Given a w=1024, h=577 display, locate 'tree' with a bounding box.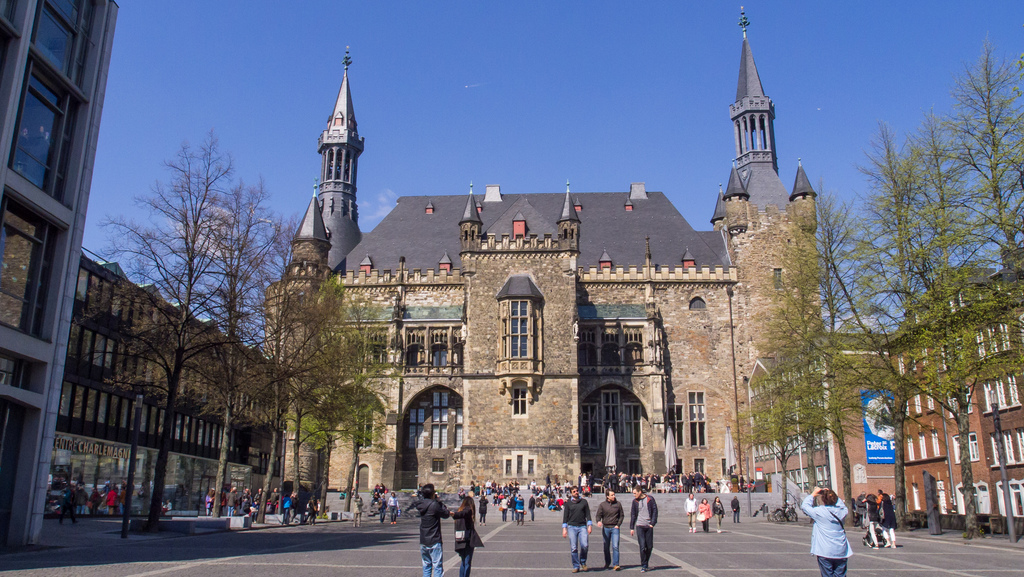
Located: (x1=732, y1=215, x2=837, y2=519).
